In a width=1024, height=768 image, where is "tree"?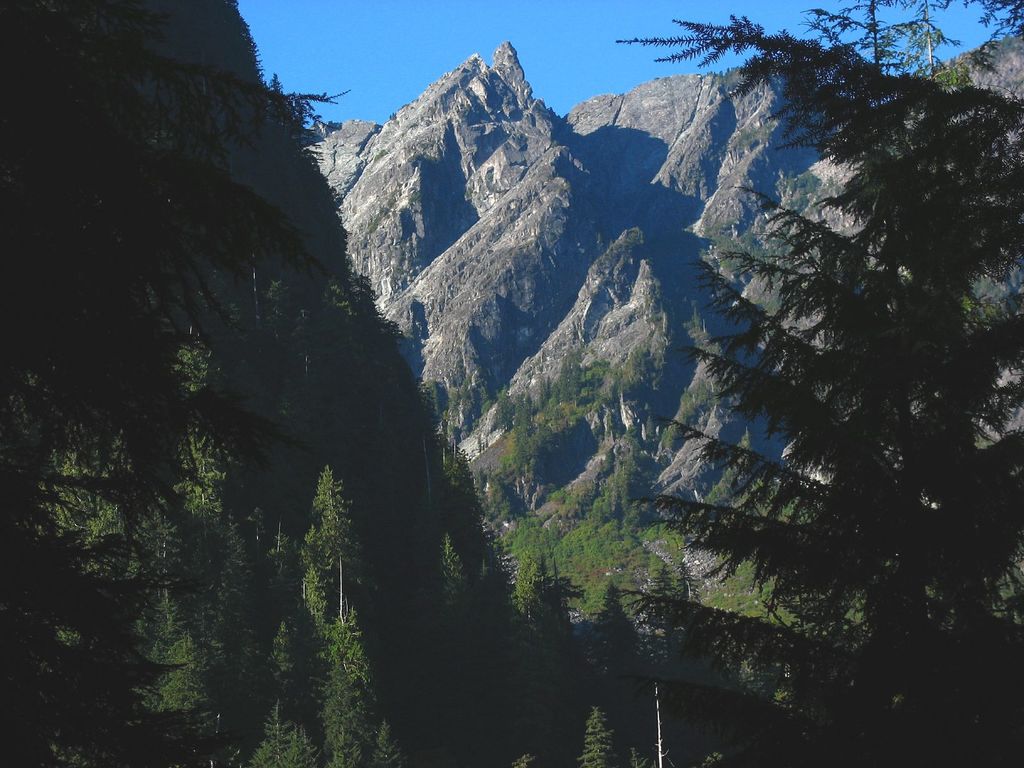
608,0,1023,767.
